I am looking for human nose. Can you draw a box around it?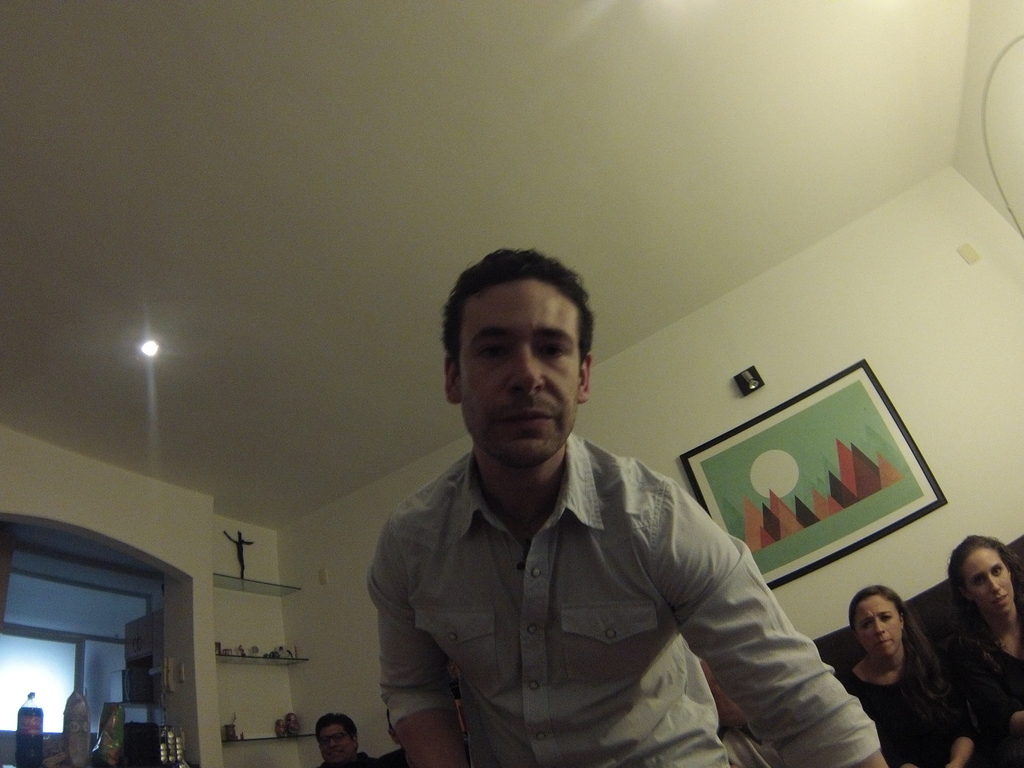
Sure, the bounding box is {"x1": 508, "y1": 340, "x2": 547, "y2": 395}.
